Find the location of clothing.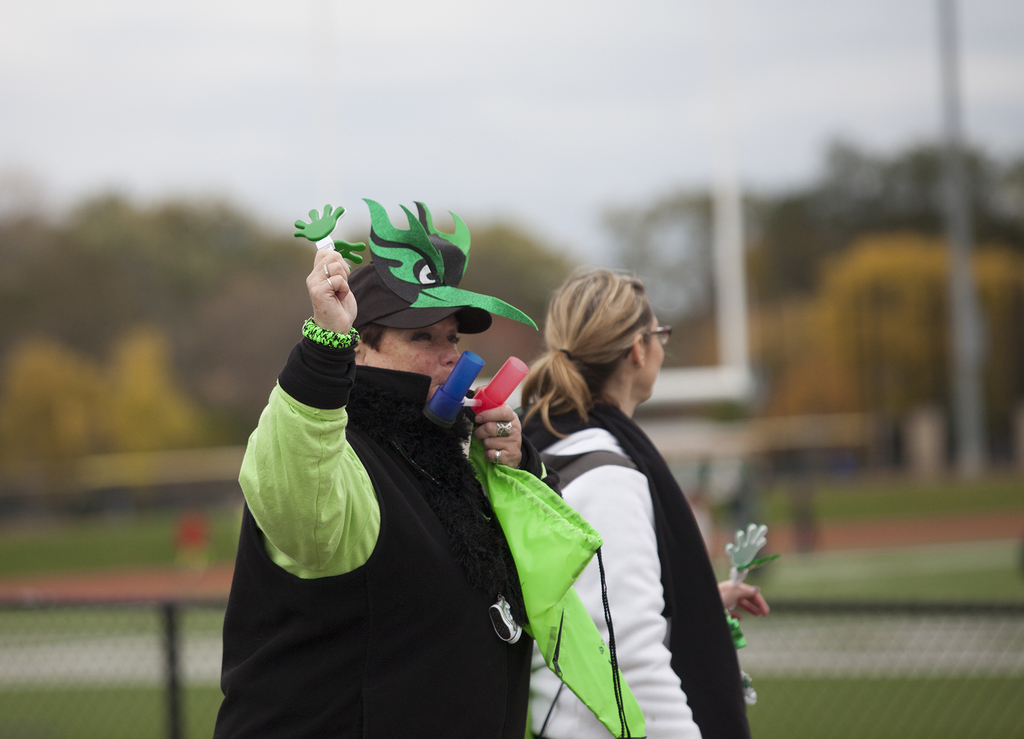
Location: box(515, 381, 756, 738).
